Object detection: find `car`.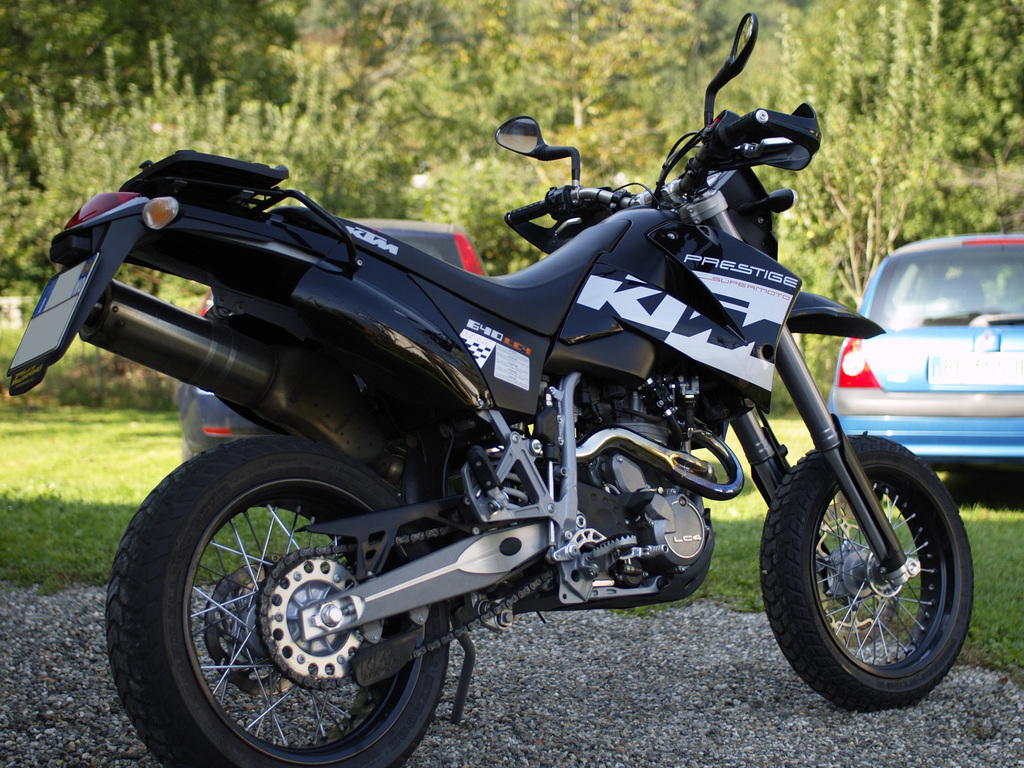
<region>875, 233, 1020, 468</region>.
